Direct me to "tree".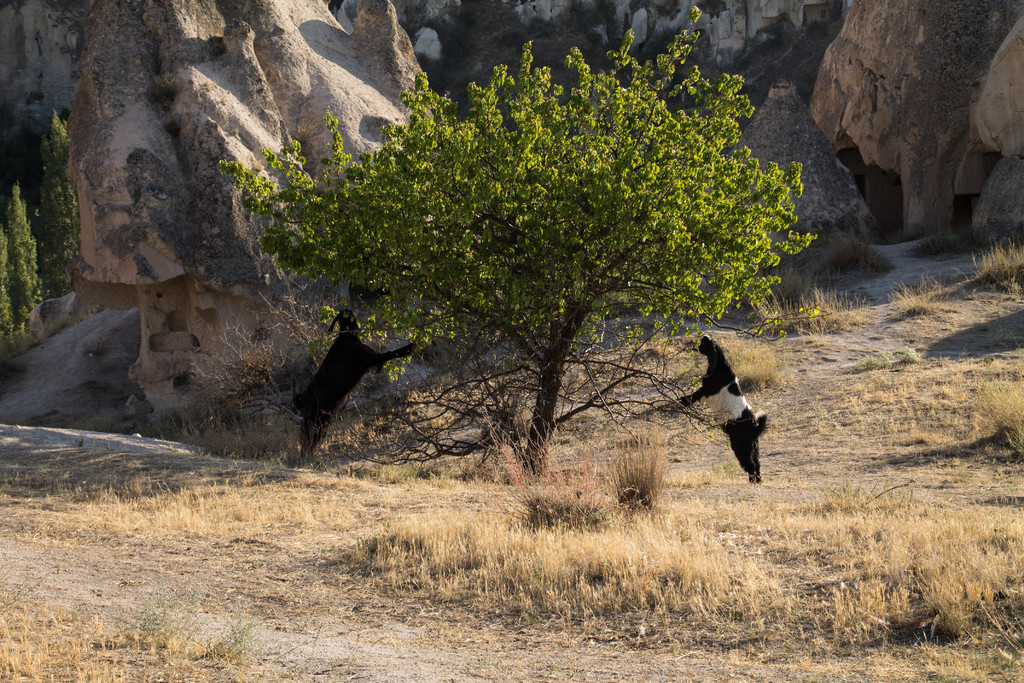
Direction: 275,2,802,491.
